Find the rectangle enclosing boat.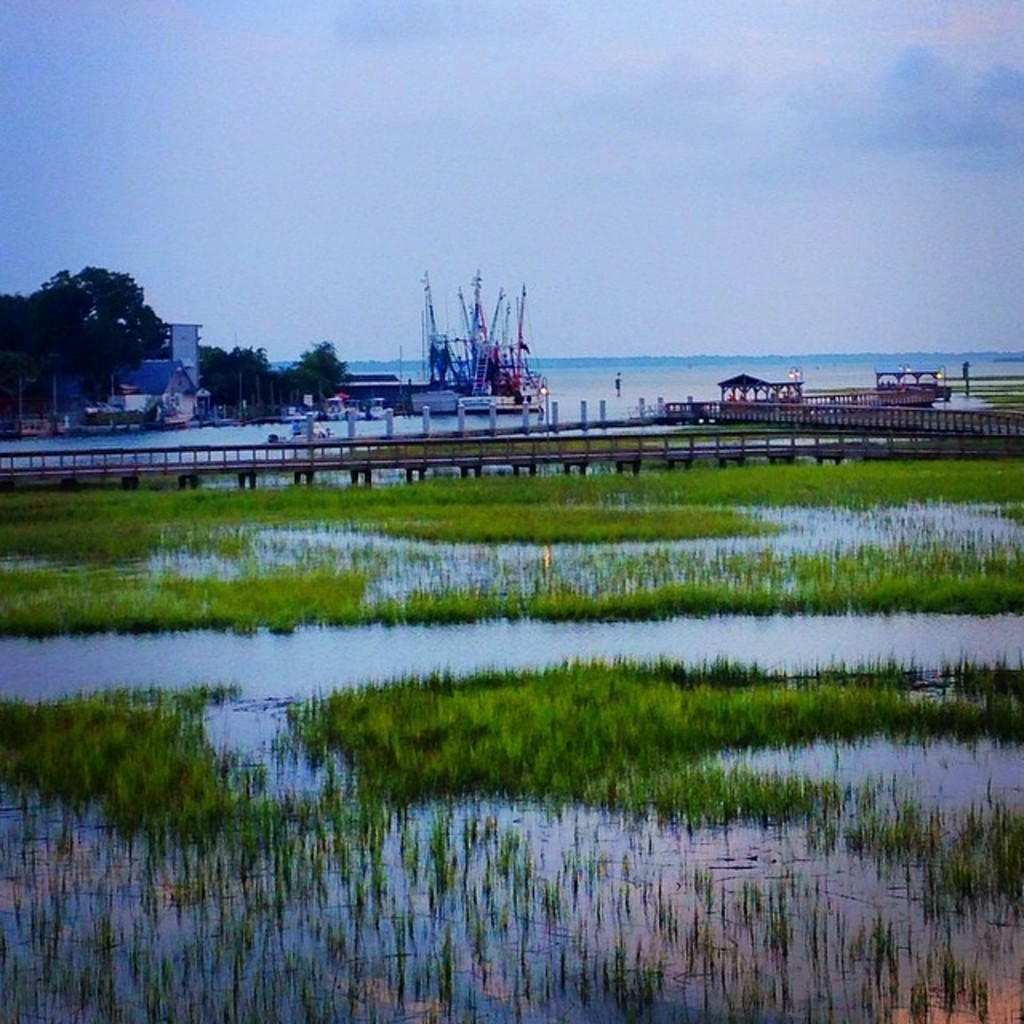
<box>456,285,550,414</box>.
